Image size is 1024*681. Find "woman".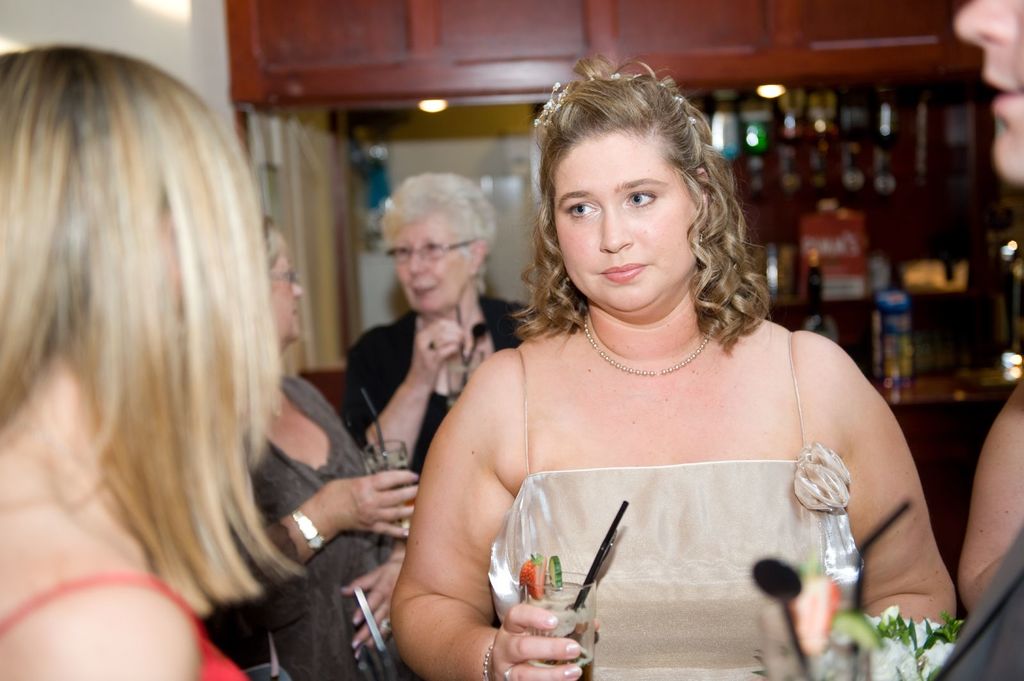
pyautogui.locateOnScreen(0, 42, 307, 680).
